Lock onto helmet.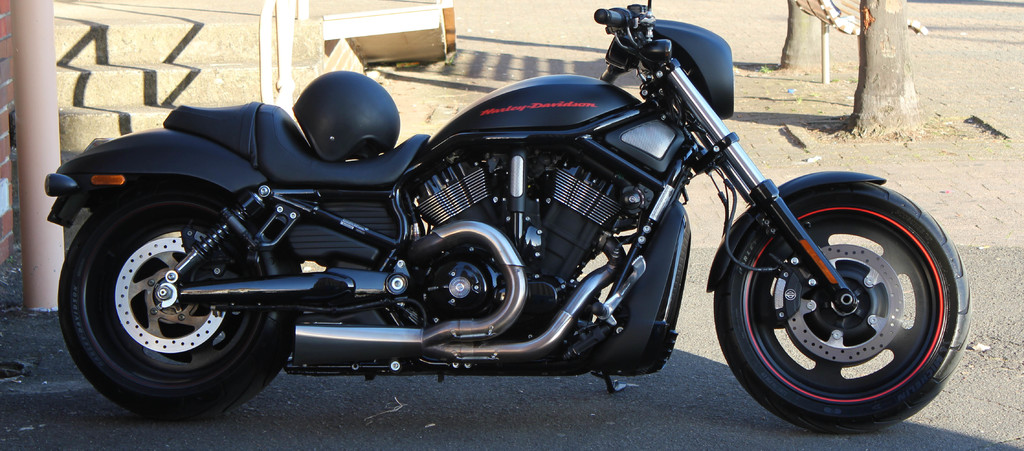
Locked: (285, 72, 402, 156).
